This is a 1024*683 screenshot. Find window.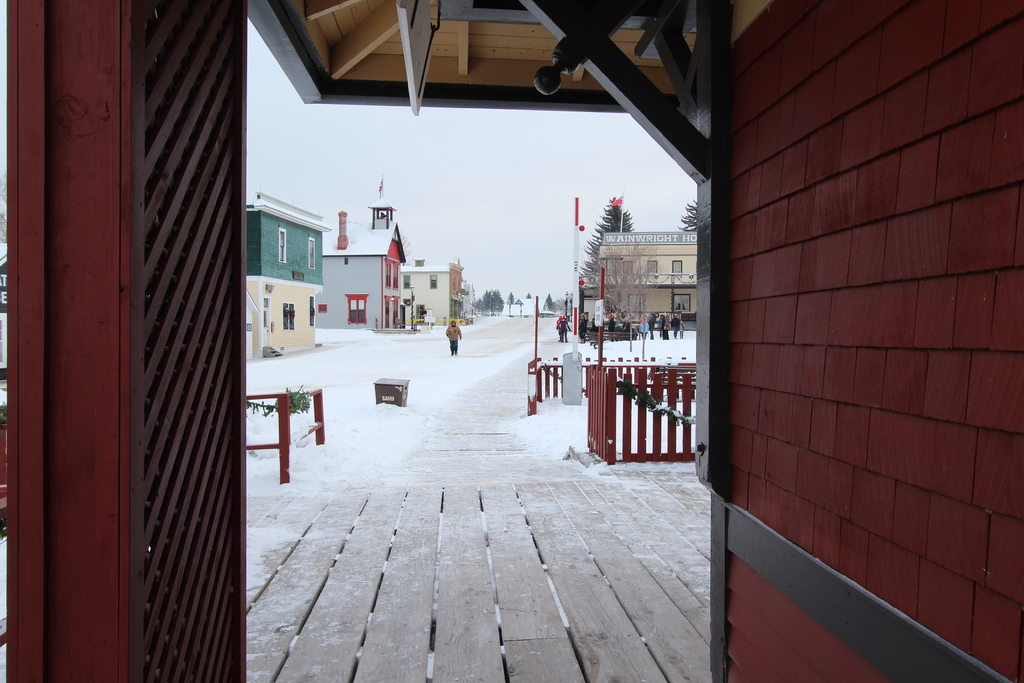
Bounding box: rect(451, 276, 454, 294).
